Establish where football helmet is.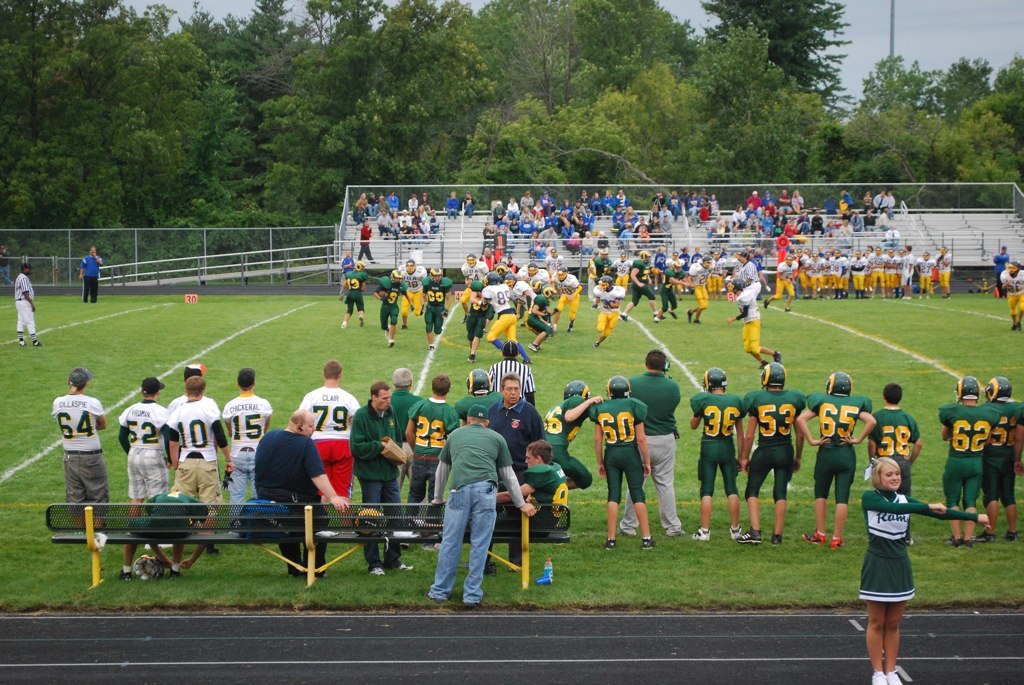
Established at rect(600, 272, 618, 289).
